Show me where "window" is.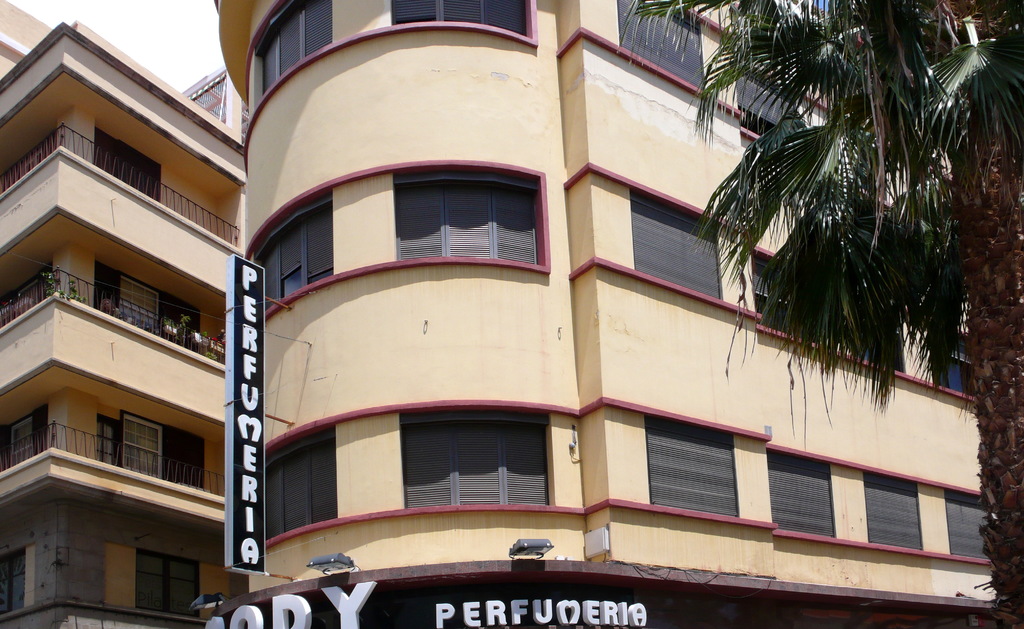
"window" is at {"left": 772, "top": 452, "right": 835, "bottom": 541}.
